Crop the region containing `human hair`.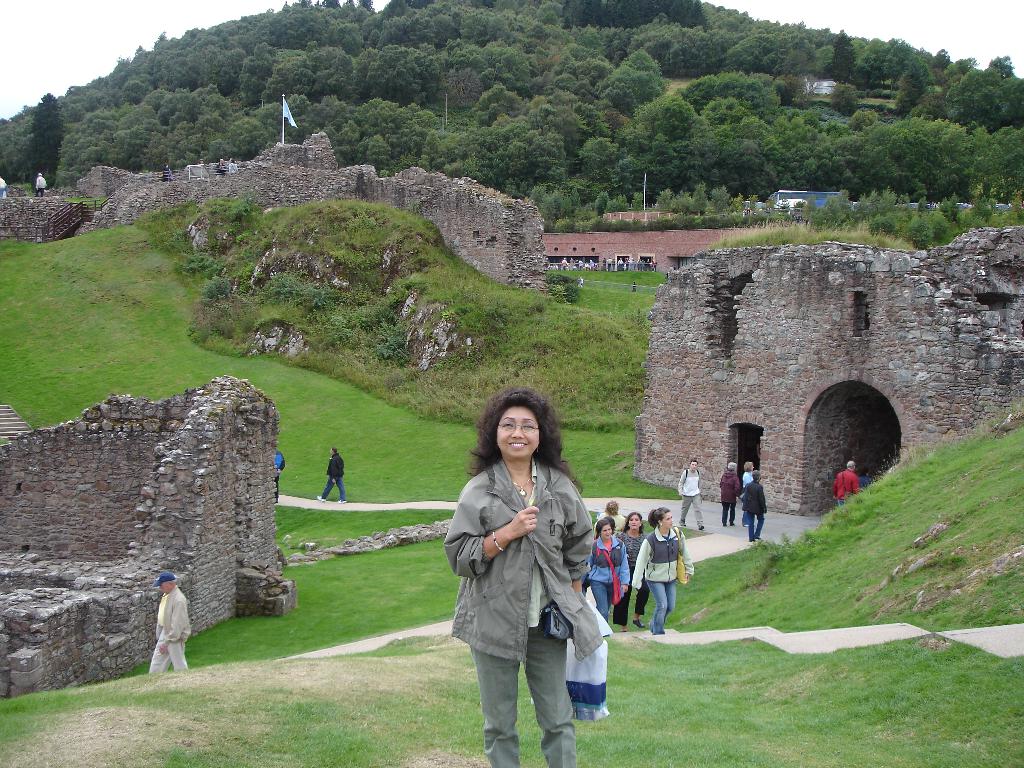
Crop region: (726,461,737,470).
